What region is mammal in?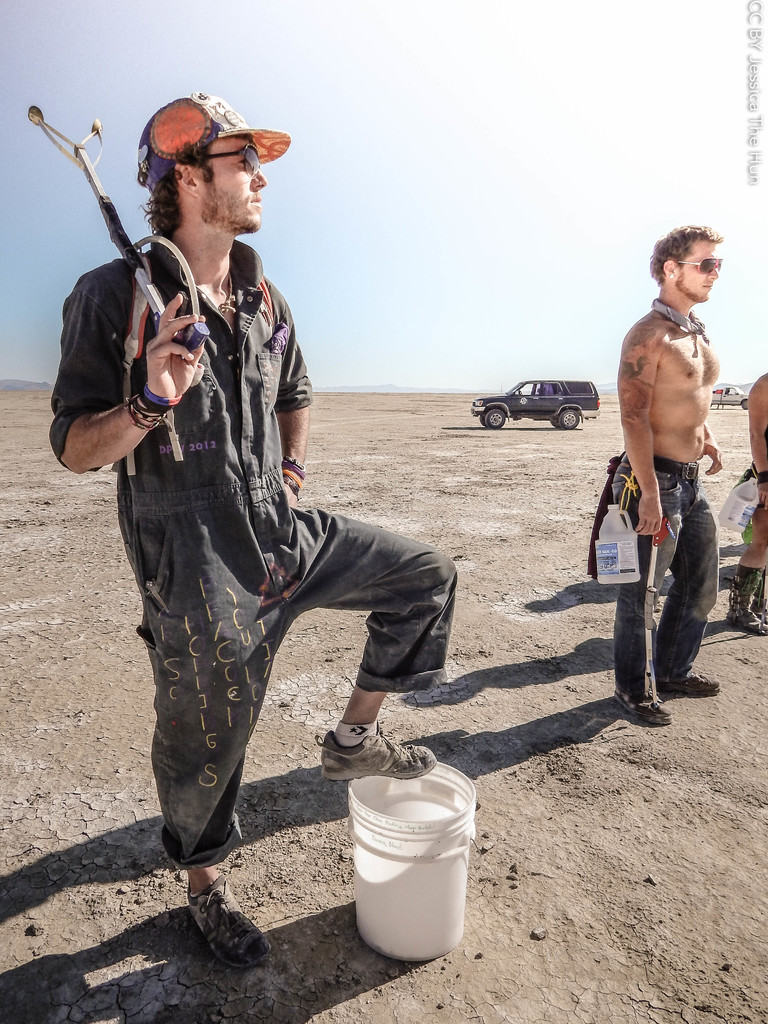
x1=724 y1=369 x2=767 y2=638.
